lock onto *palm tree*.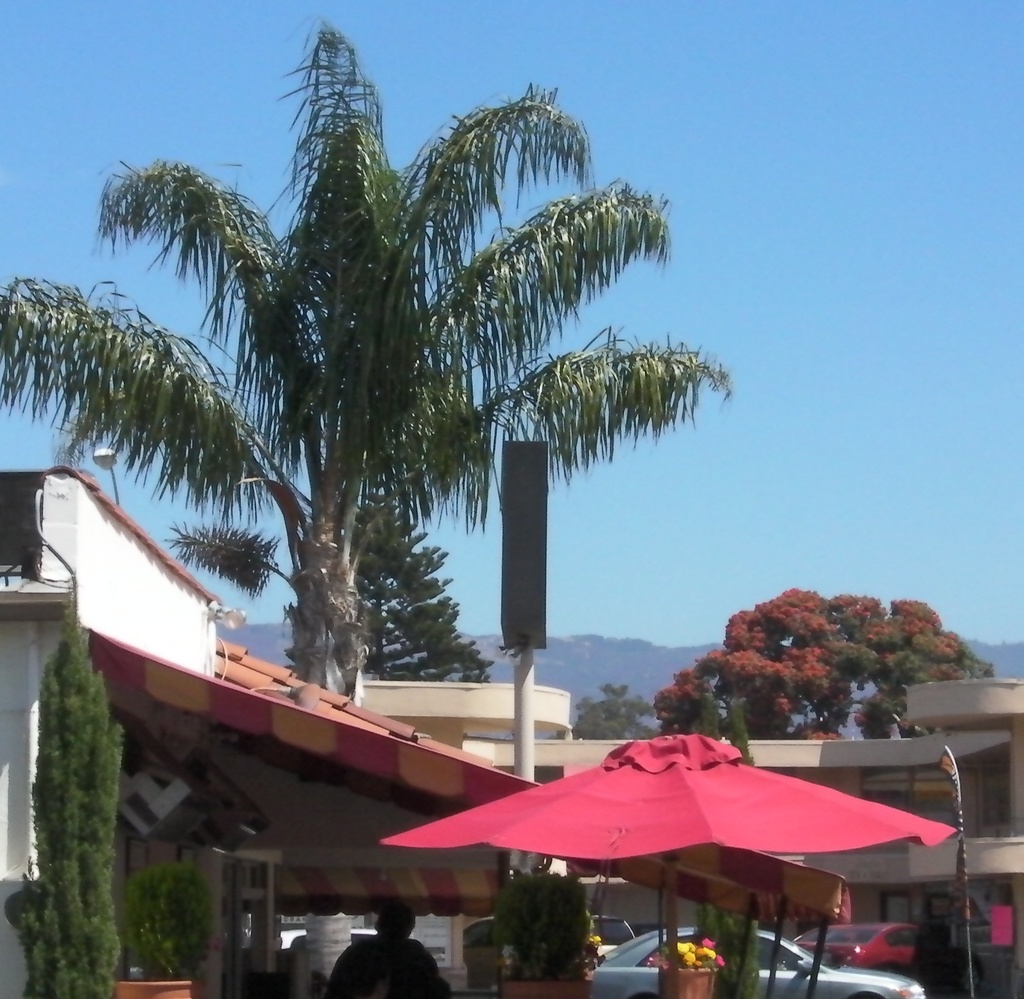
Locked: 71/150/580/735.
